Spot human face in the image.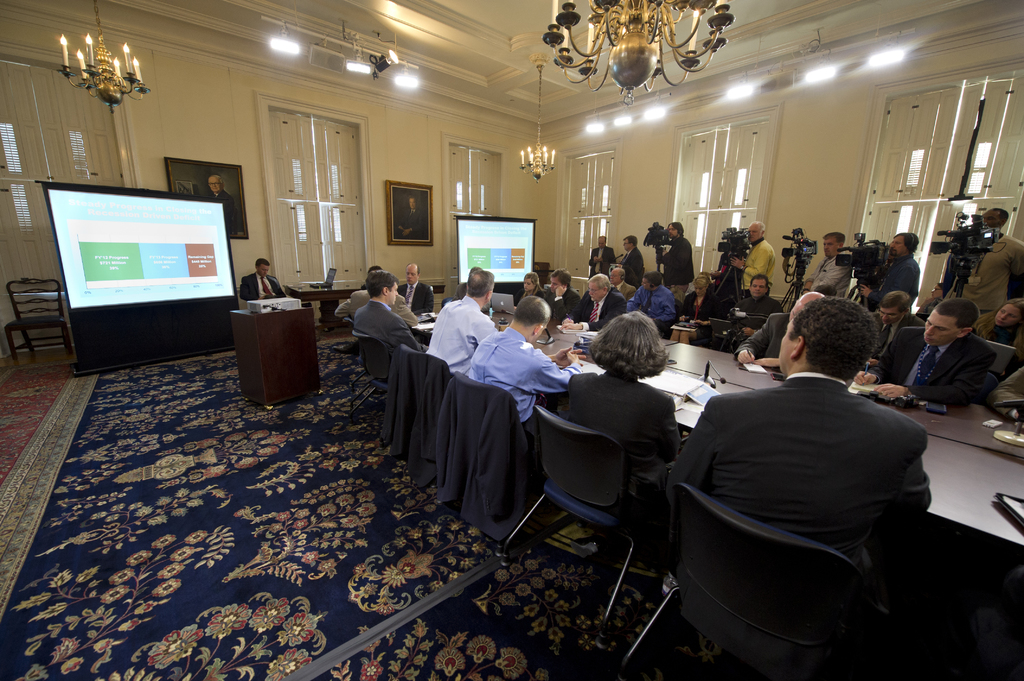
human face found at left=996, top=305, right=1016, bottom=324.
